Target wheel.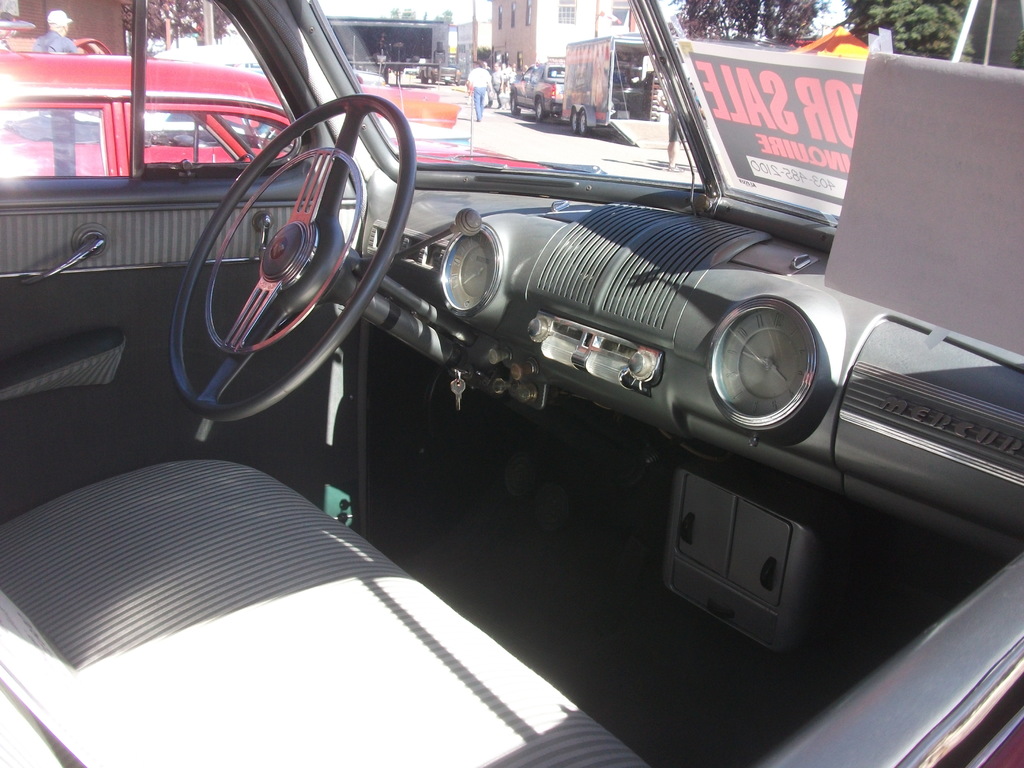
Target region: box(511, 95, 520, 115).
